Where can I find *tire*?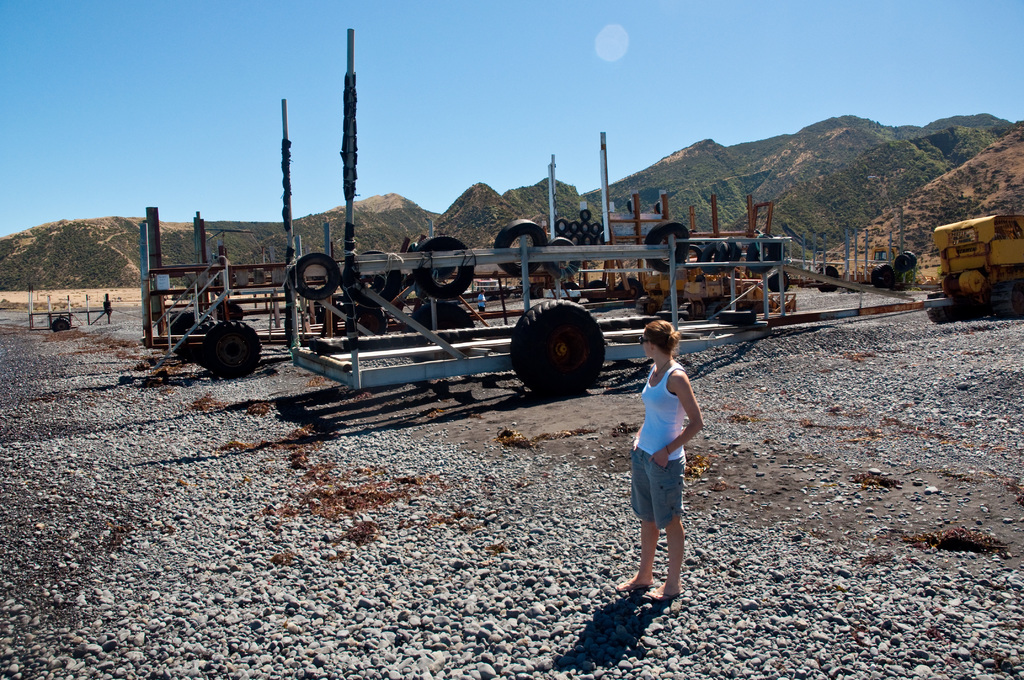
You can find it at (407,301,478,359).
